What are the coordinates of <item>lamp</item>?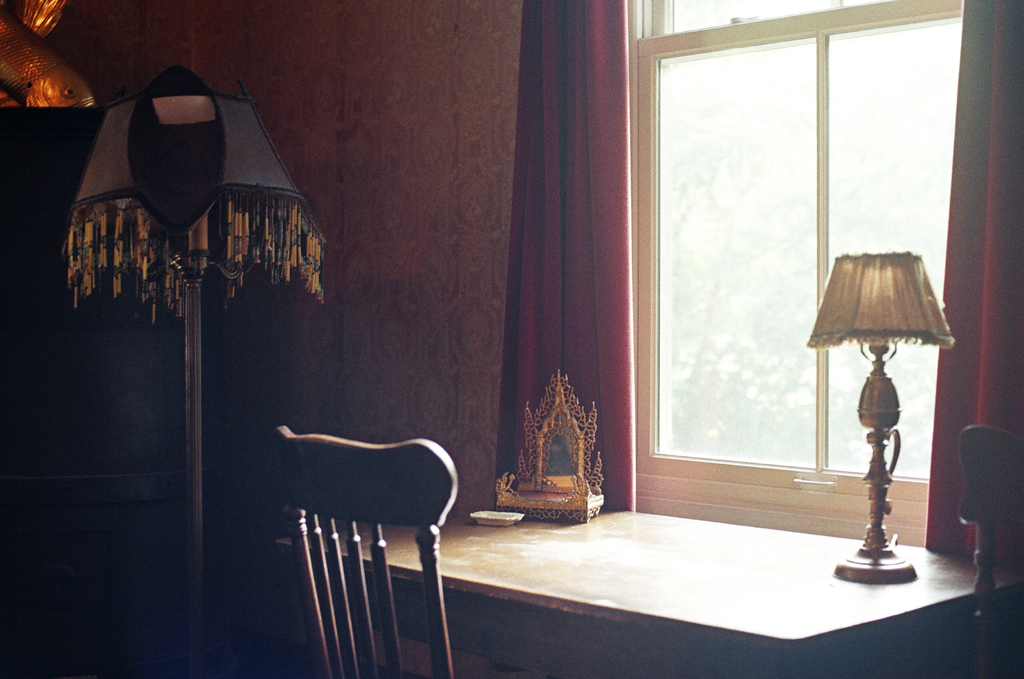
pyautogui.locateOnScreen(68, 62, 325, 678).
